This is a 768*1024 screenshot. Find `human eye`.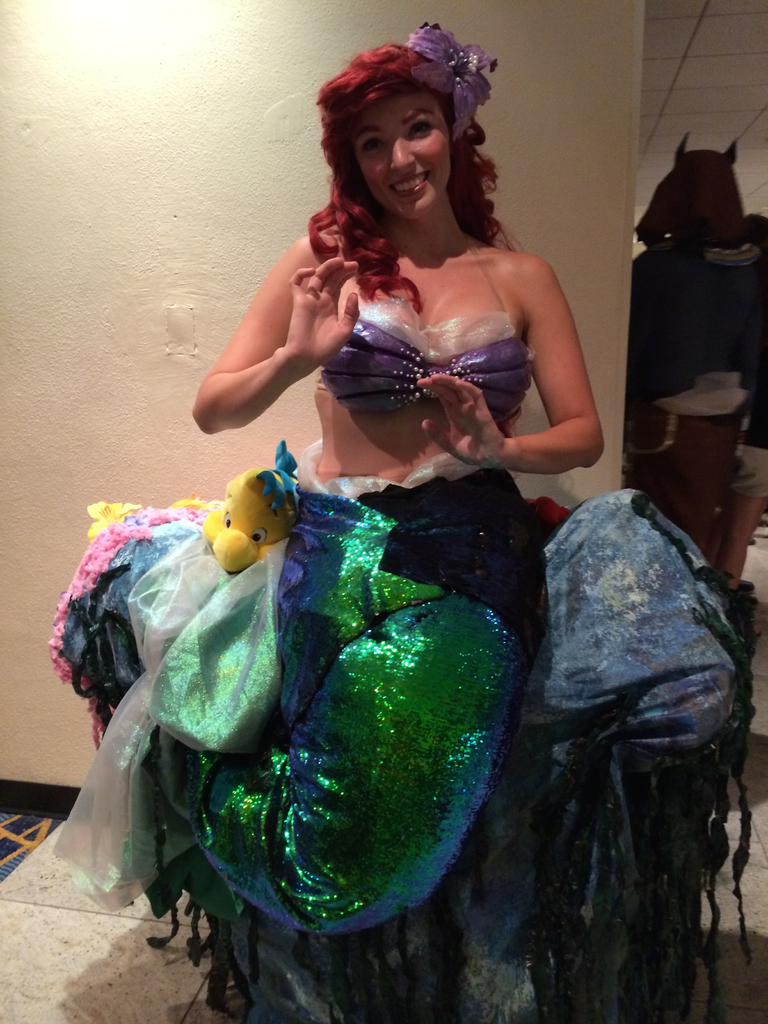
Bounding box: l=358, t=132, r=390, b=155.
